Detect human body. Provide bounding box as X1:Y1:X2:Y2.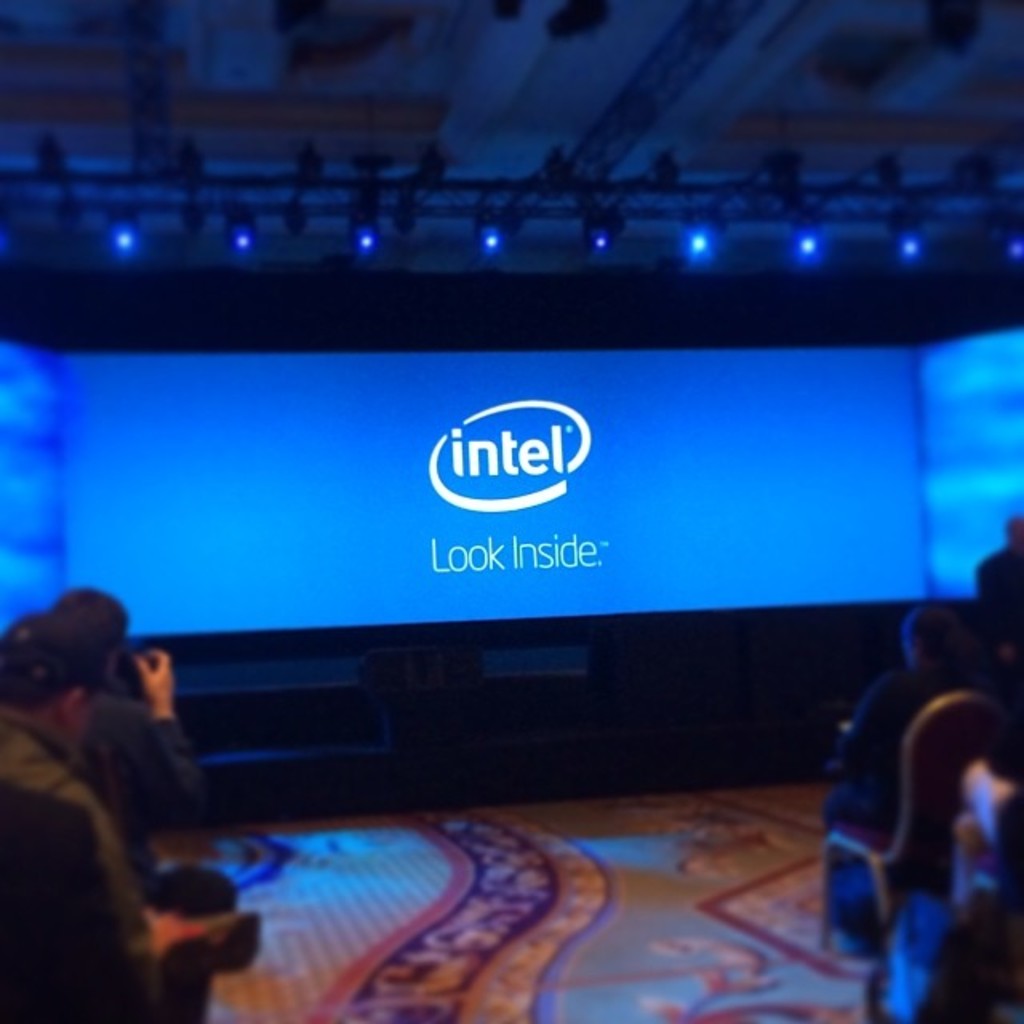
824:602:989:958.
